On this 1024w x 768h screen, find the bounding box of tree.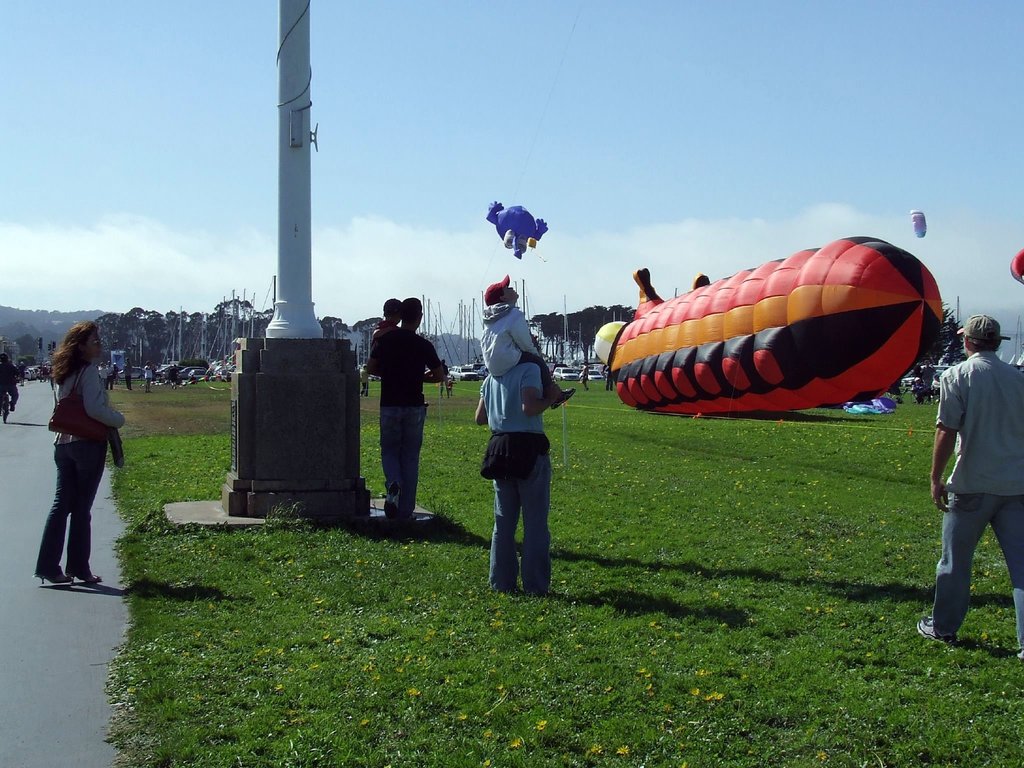
Bounding box: {"left": 903, "top": 304, "right": 970, "bottom": 407}.
